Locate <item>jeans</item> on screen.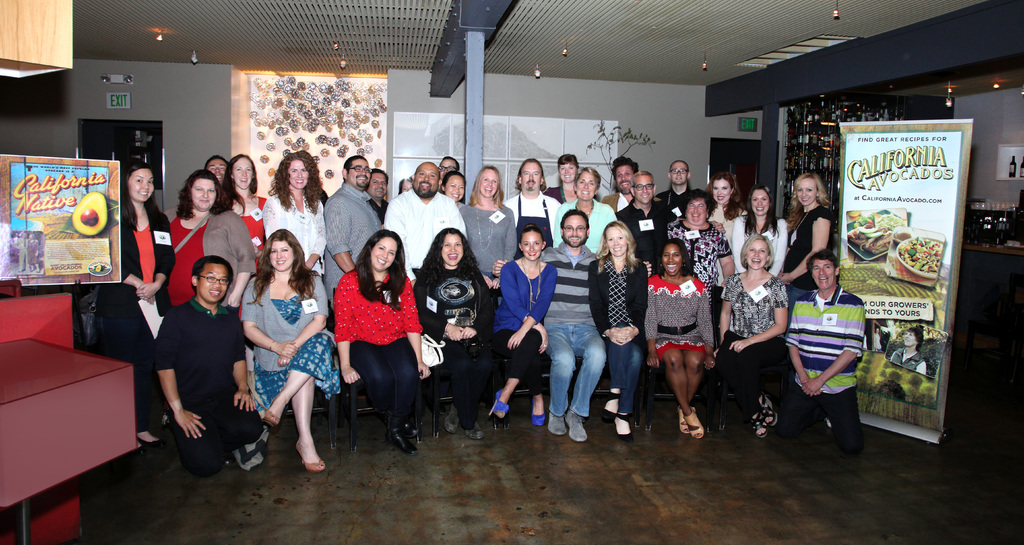
On screen at <region>546, 309, 611, 434</region>.
